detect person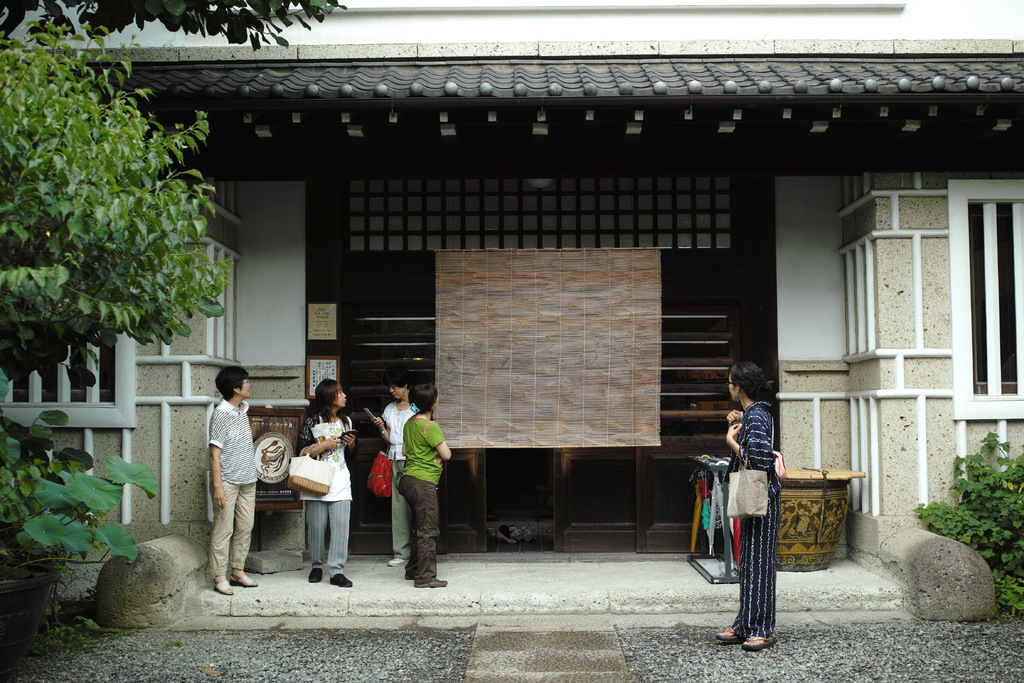
crop(286, 372, 356, 587)
